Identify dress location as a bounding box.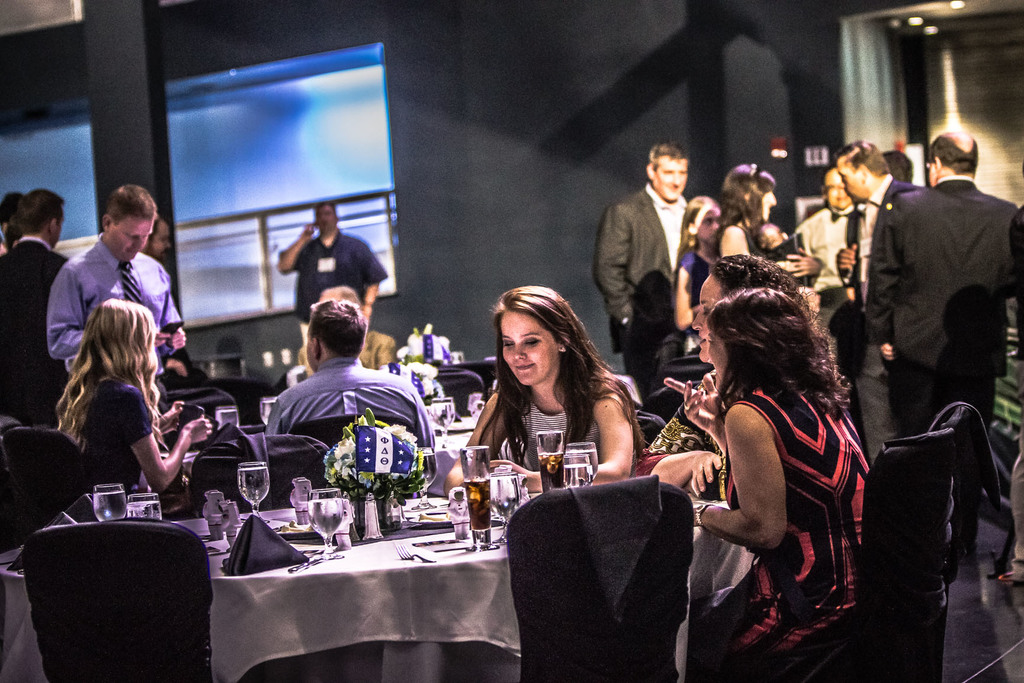
l=518, t=401, r=602, b=452.
